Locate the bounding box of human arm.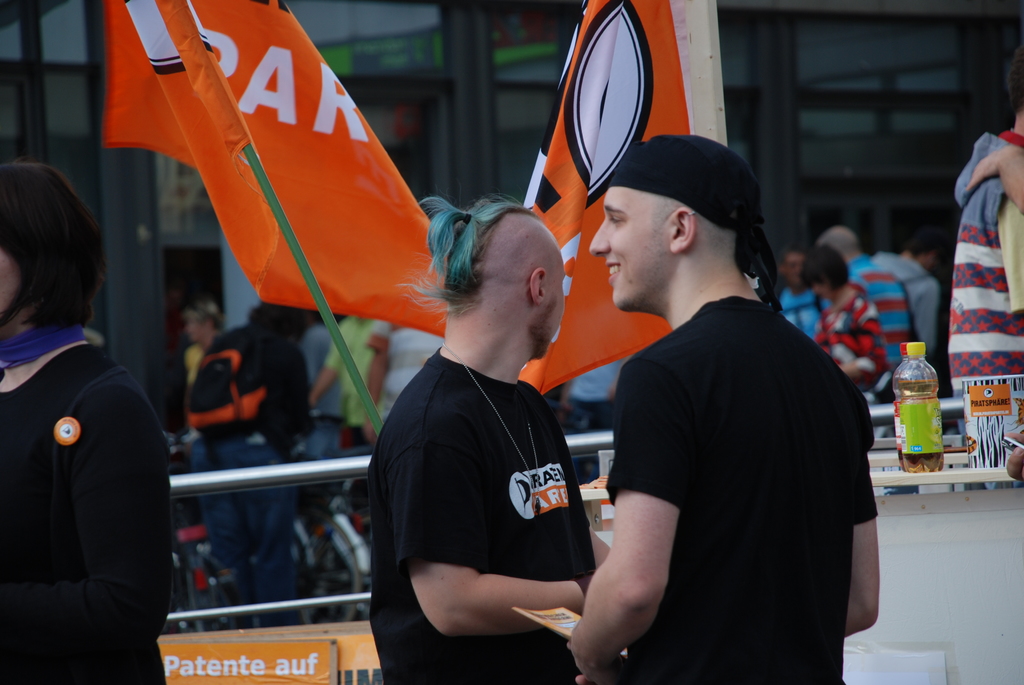
Bounding box: region(970, 140, 1023, 210).
